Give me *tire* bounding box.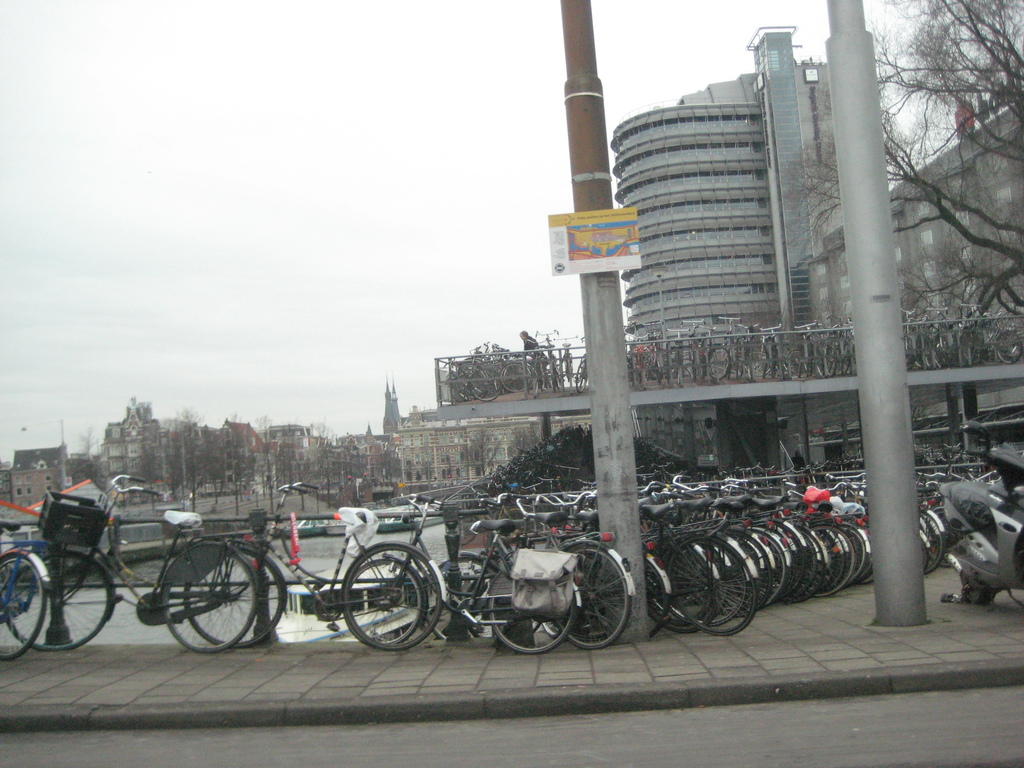
[429, 556, 515, 641].
